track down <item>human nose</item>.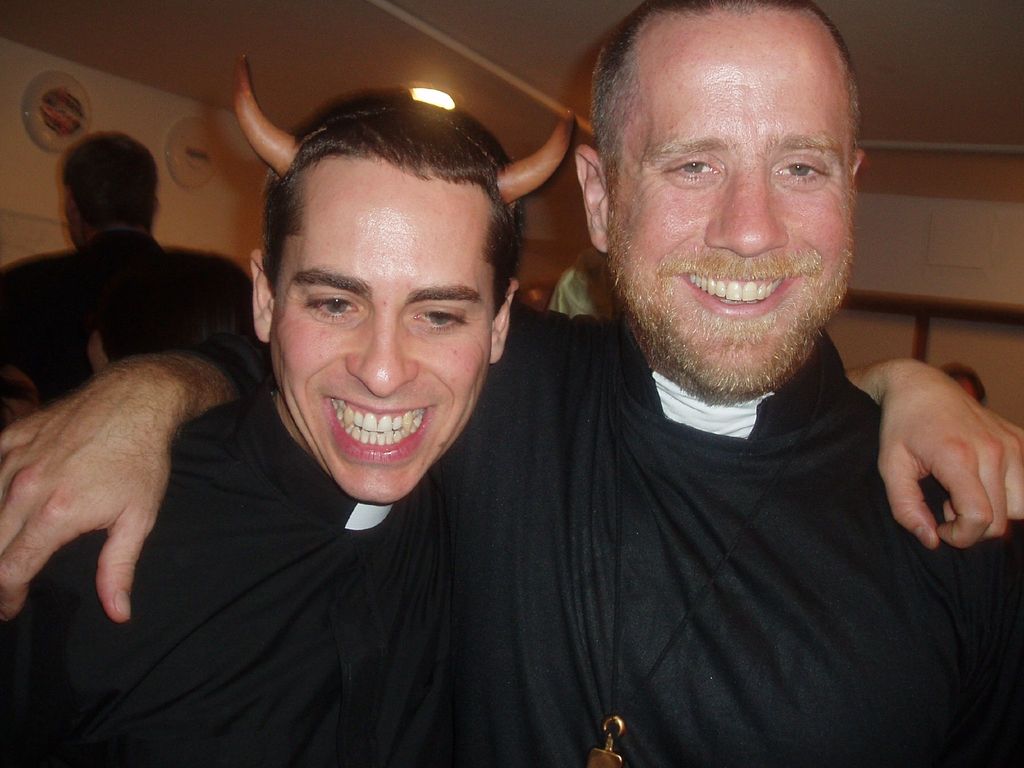
Tracked to {"left": 703, "top": 172, "right": 785, "bottom": 257}.
